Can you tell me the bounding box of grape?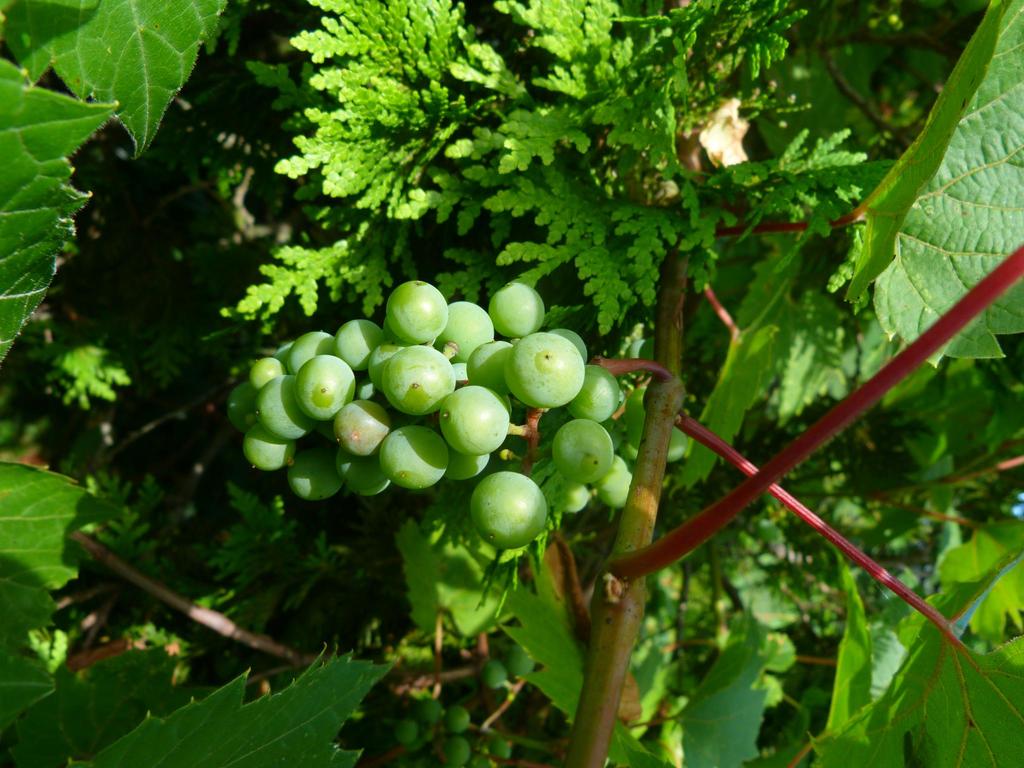
x1=503, y1=646, x2=534, y2=678.
